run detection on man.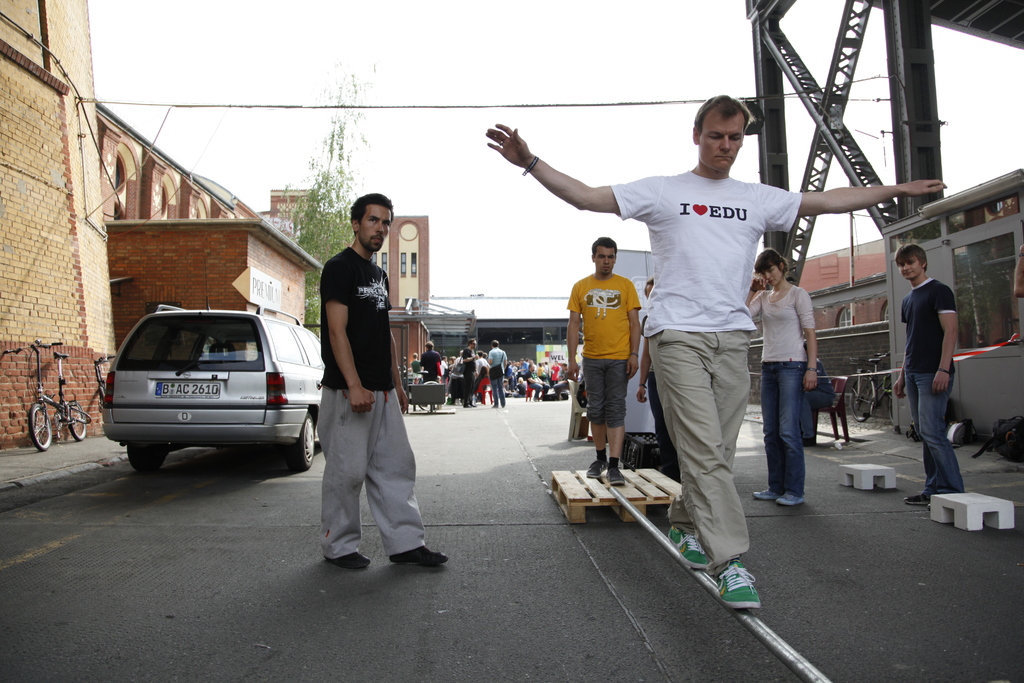
Result: 527:358:544:402.
